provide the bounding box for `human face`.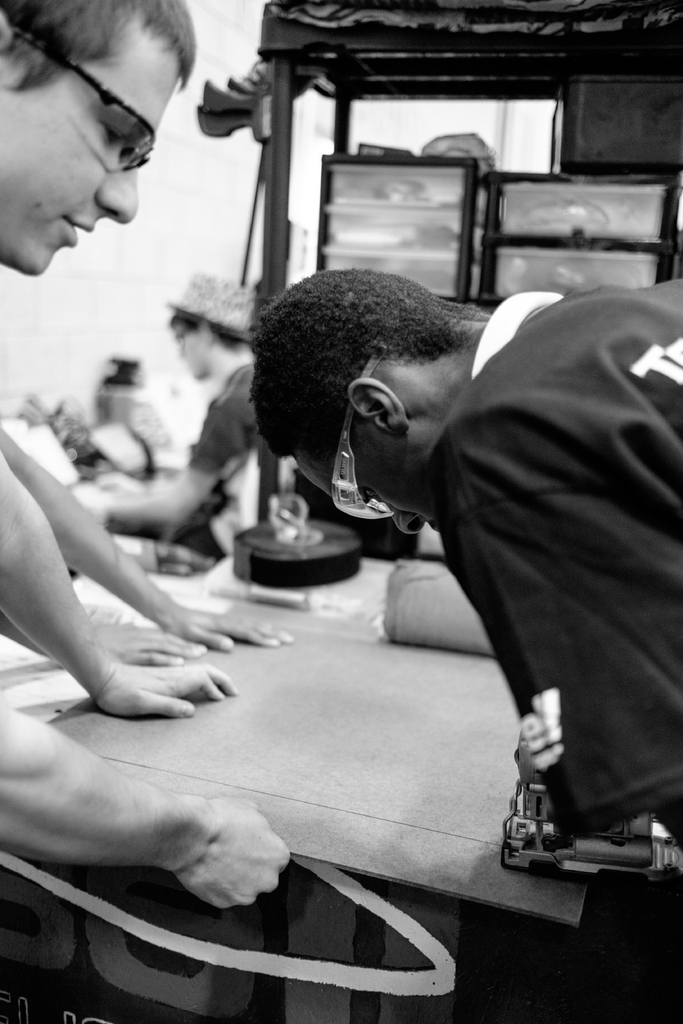
(left=174, top=326, right=205, bottom=378).
